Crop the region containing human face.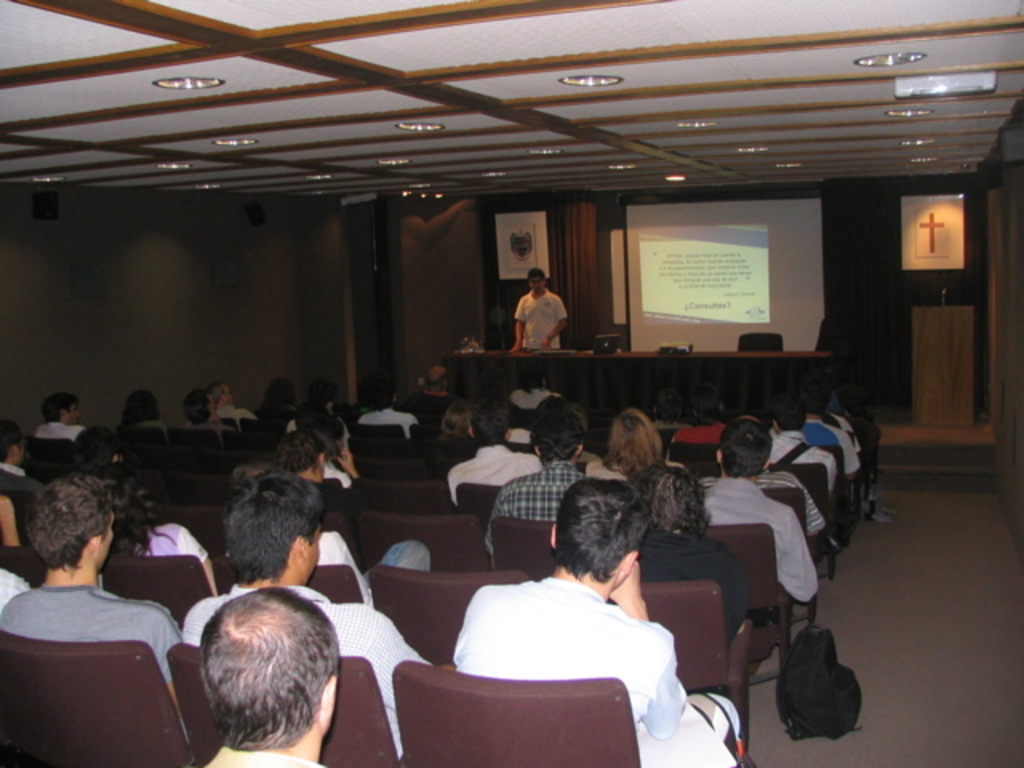
Crop region: <bbox>67, 403, 80, 424</bbox>.
